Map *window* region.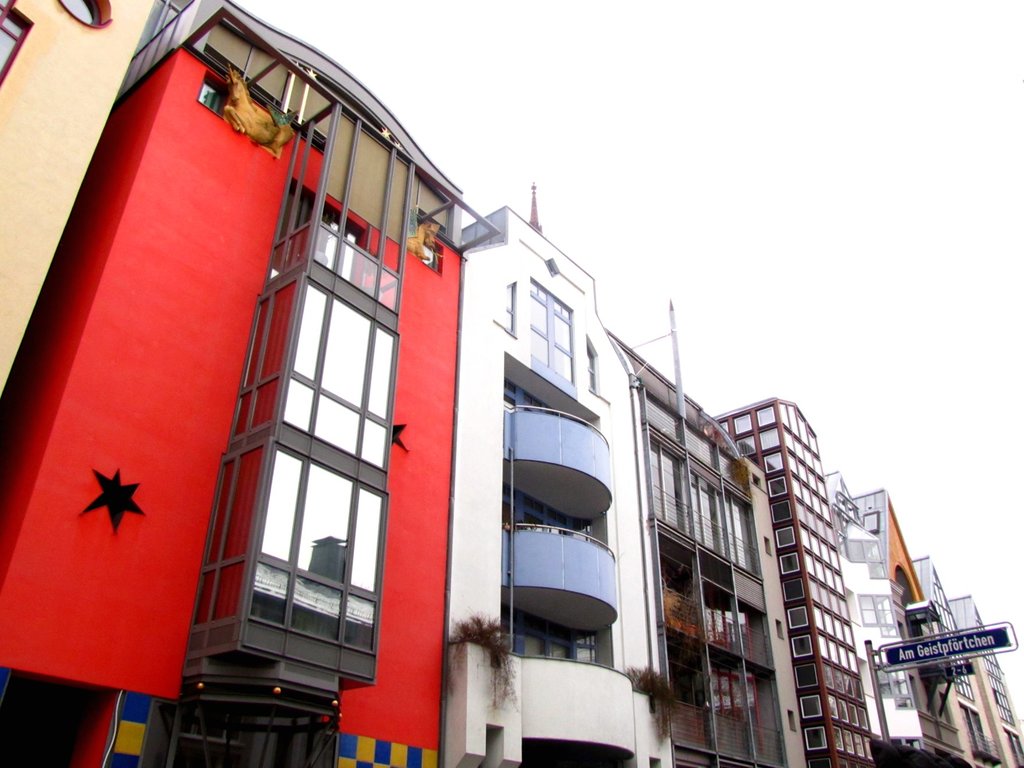
Mapped to {"x1": 58, "y1": 0, "x2": 102, "y2": 24}.
